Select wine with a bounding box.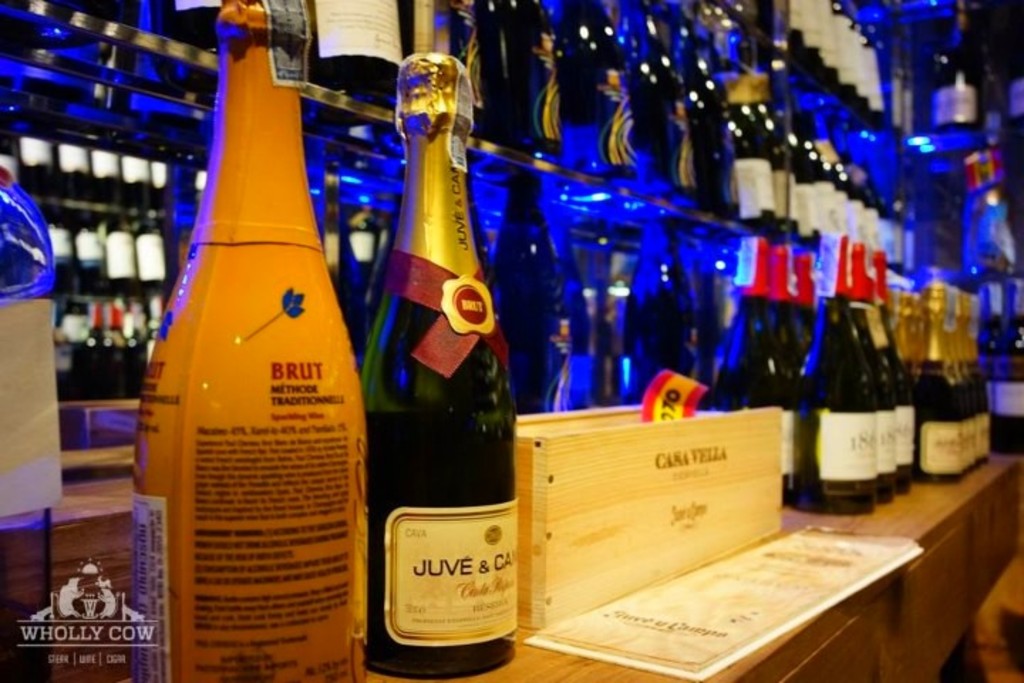
(358,51,518,679).
